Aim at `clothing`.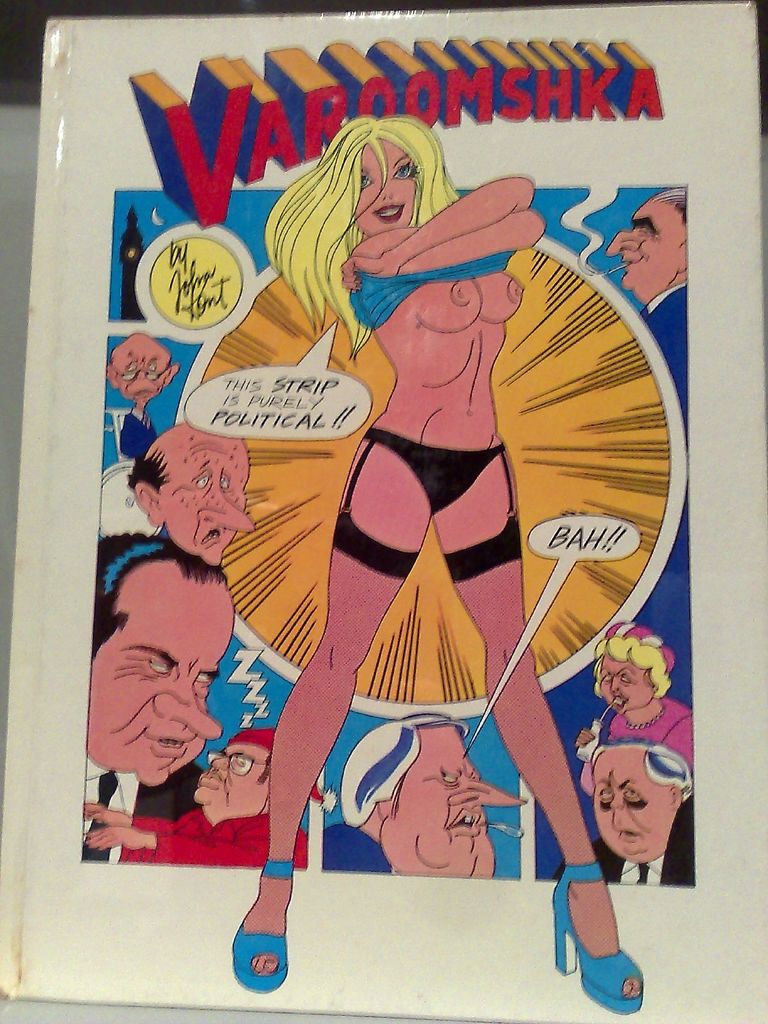
Aimed at [left=83, top=751, right=207, bottom=863].
